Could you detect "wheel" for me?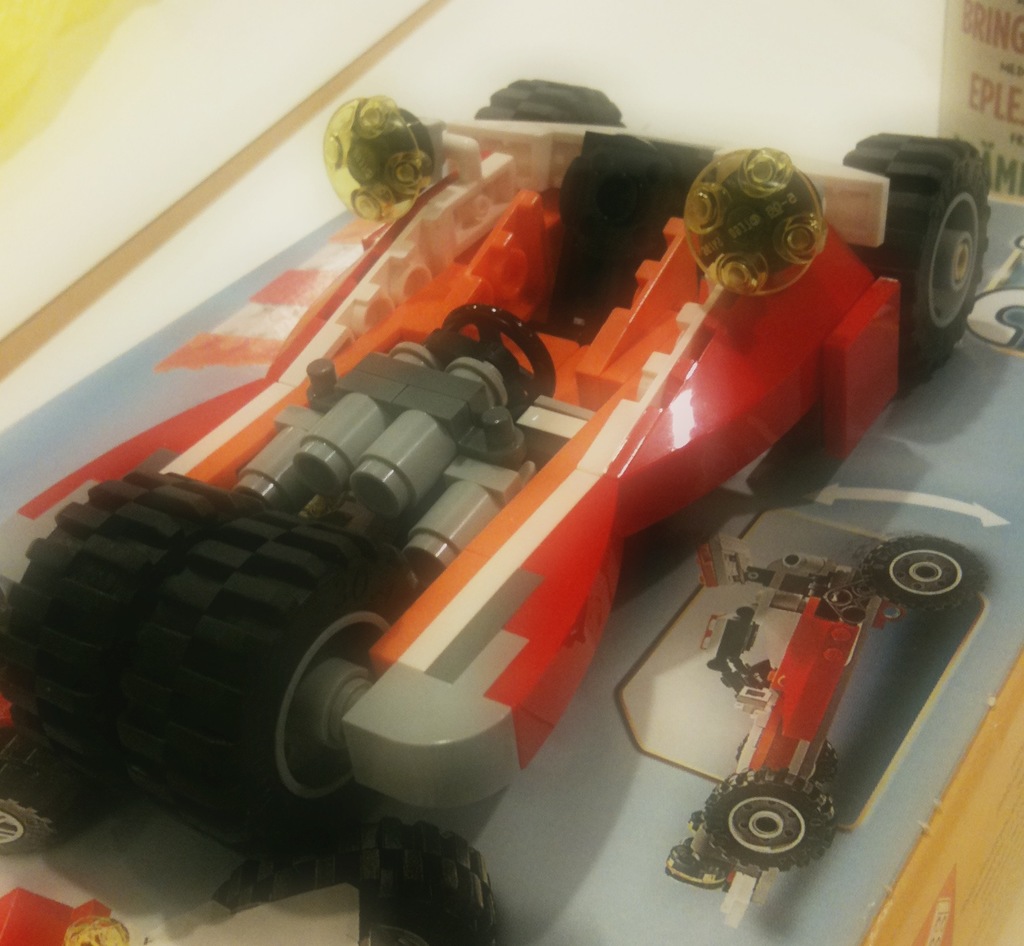
Detection result: BBox(959, 284, 1023, 355).
